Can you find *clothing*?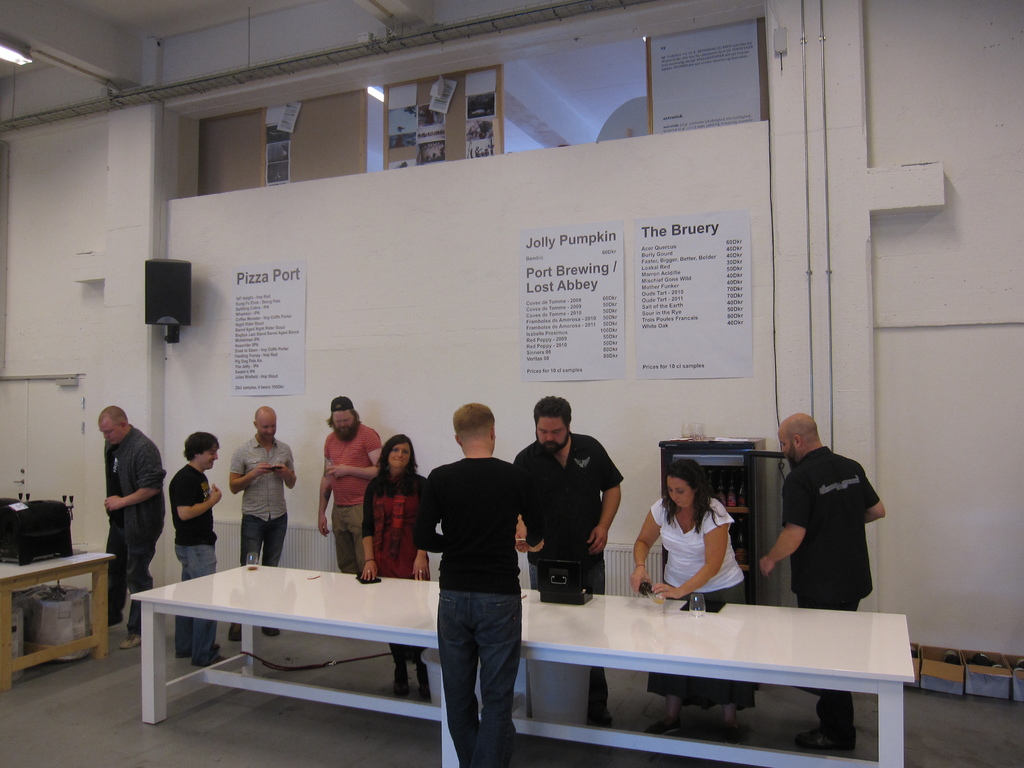
Yes, bounding box: (left=358, top=470, right=426, bottom=671).
